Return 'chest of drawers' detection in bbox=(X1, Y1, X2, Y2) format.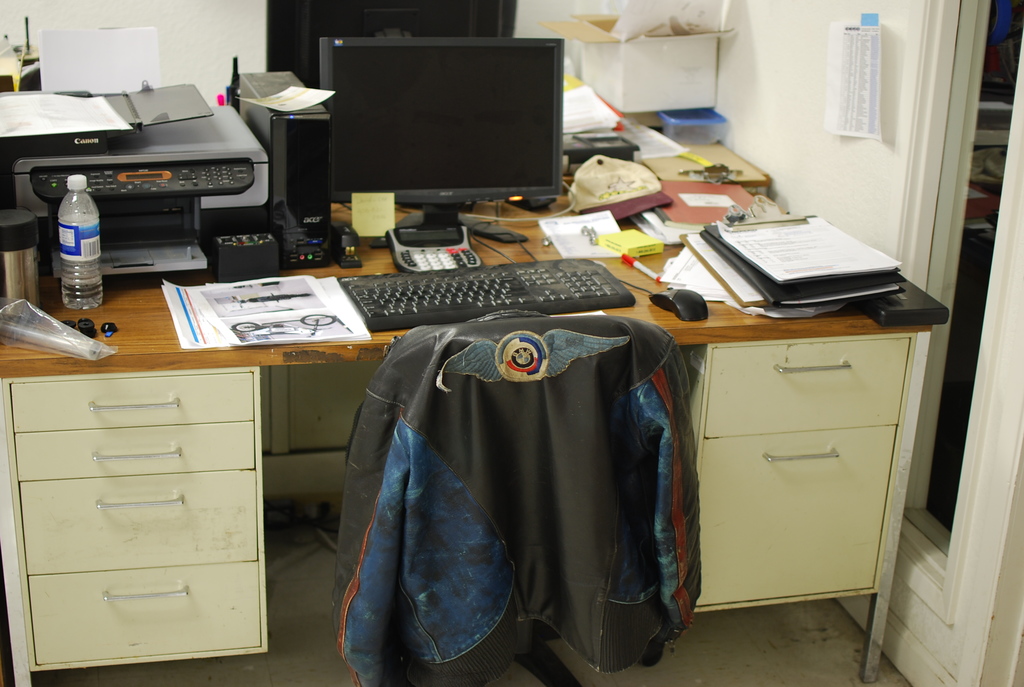
bbox=(689, 336, 920, 618).
